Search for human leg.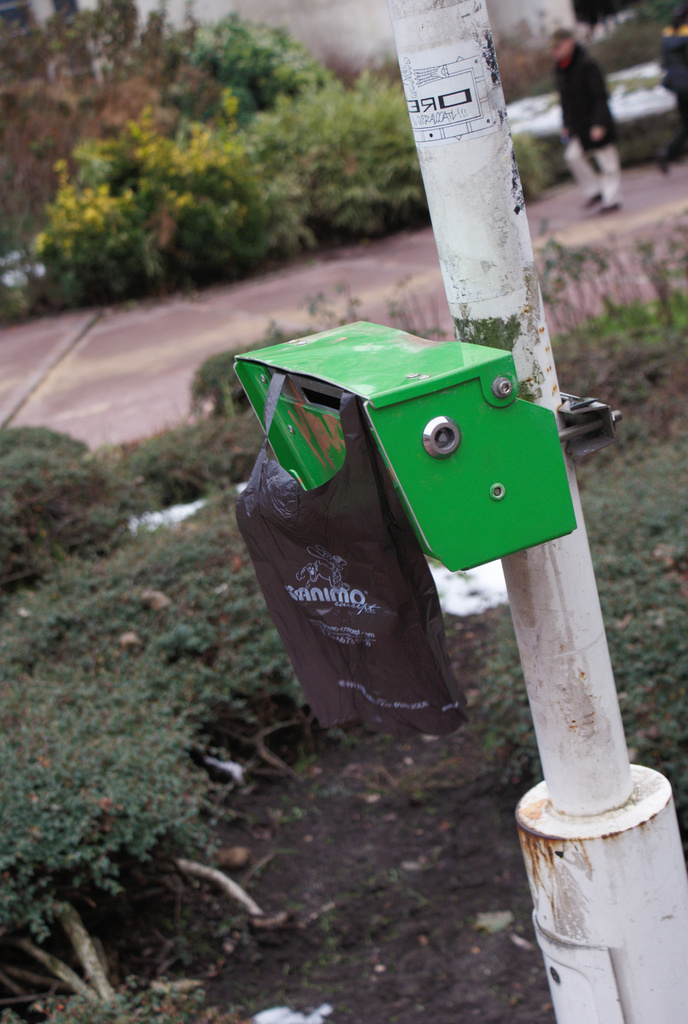
Found at region(648, 84, 686, 165).
